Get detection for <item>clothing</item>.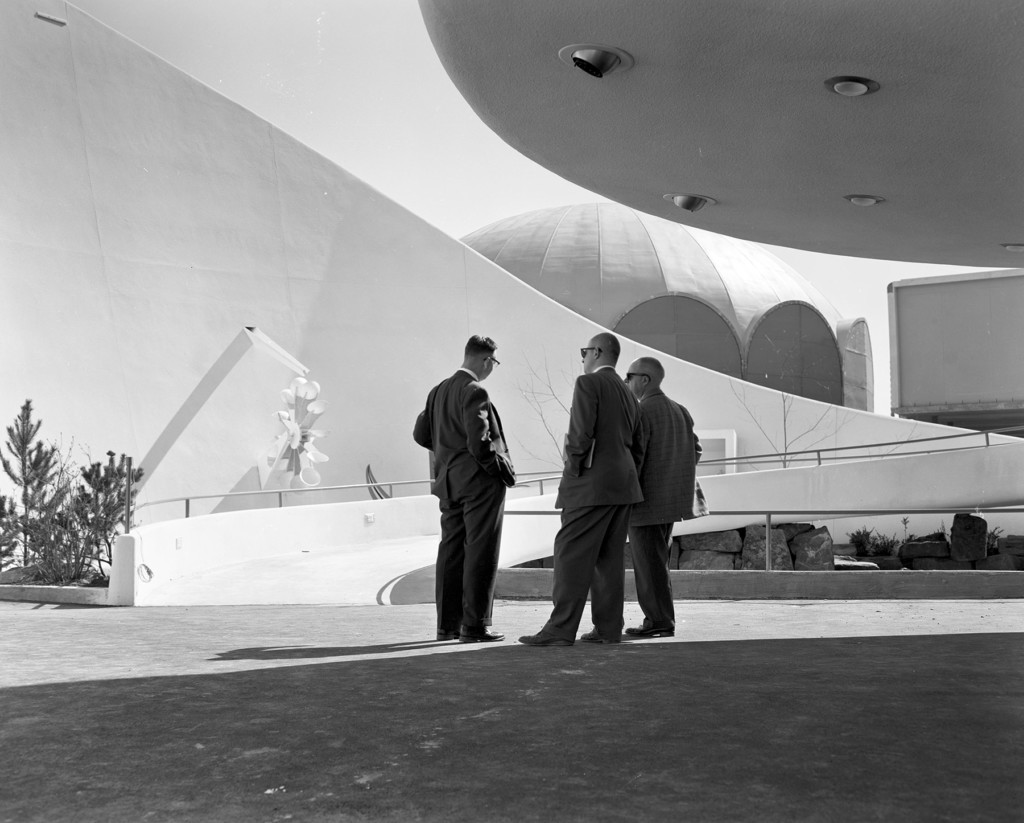
Detection: region(626, 383, 714, 631).
